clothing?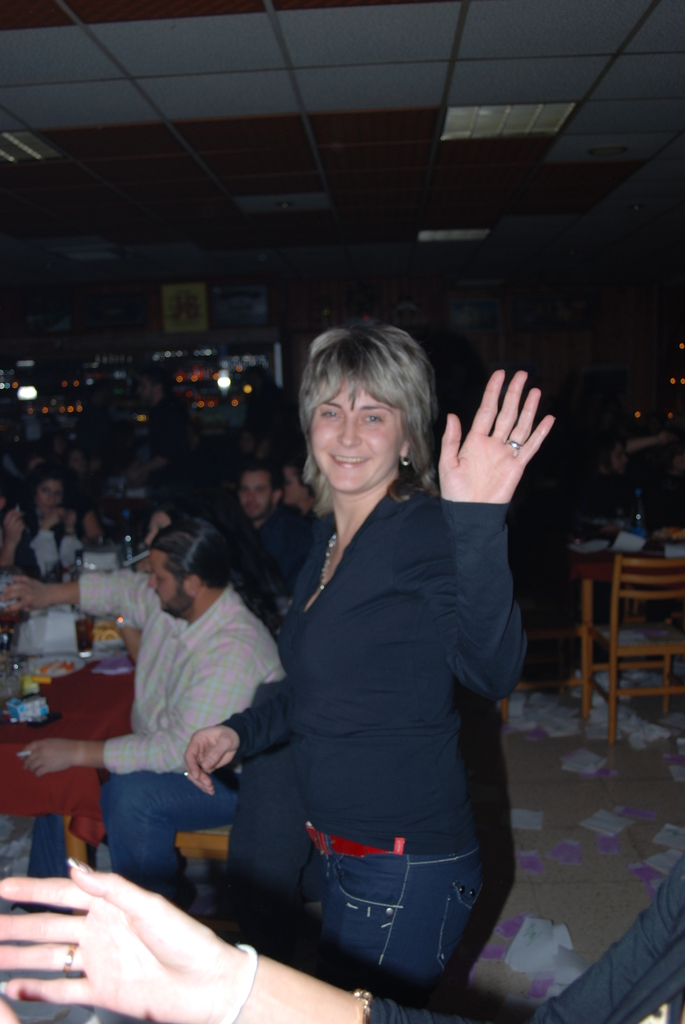
{"left": 231, "top": 497, "right": 362, "bottom": 607}
